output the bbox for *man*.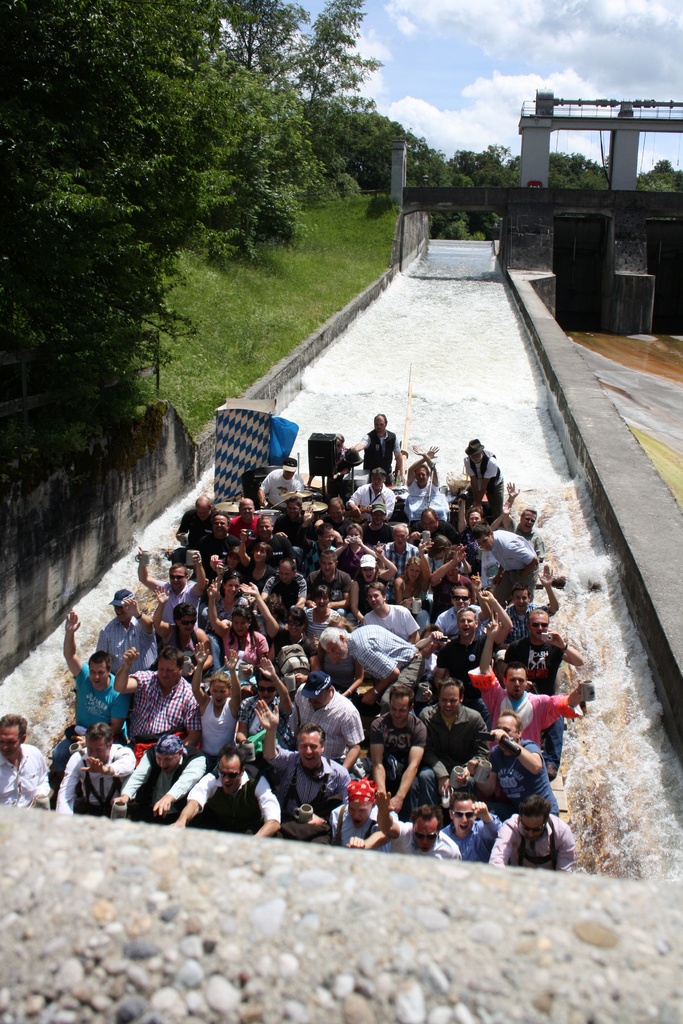
(256,508,283,548).
